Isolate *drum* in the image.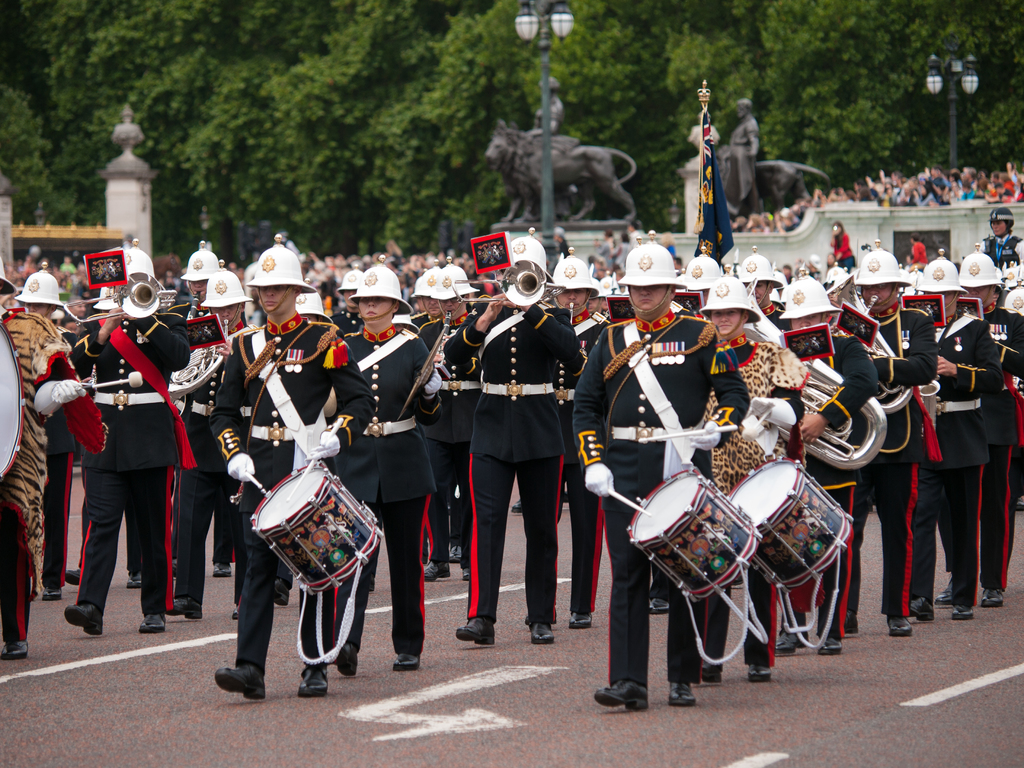
Isolated region: {"x1": 0, "y1": 320, "x2": 26, "y2": 479}.
